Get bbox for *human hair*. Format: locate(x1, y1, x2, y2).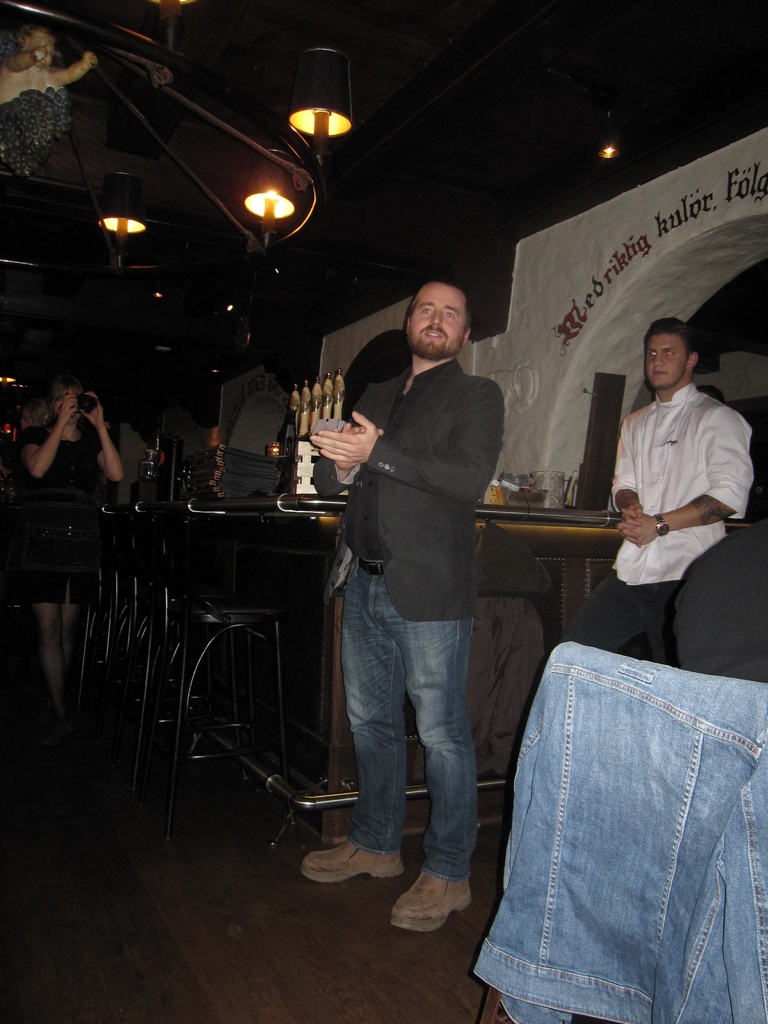
locate(19, 392, 48, 428).
